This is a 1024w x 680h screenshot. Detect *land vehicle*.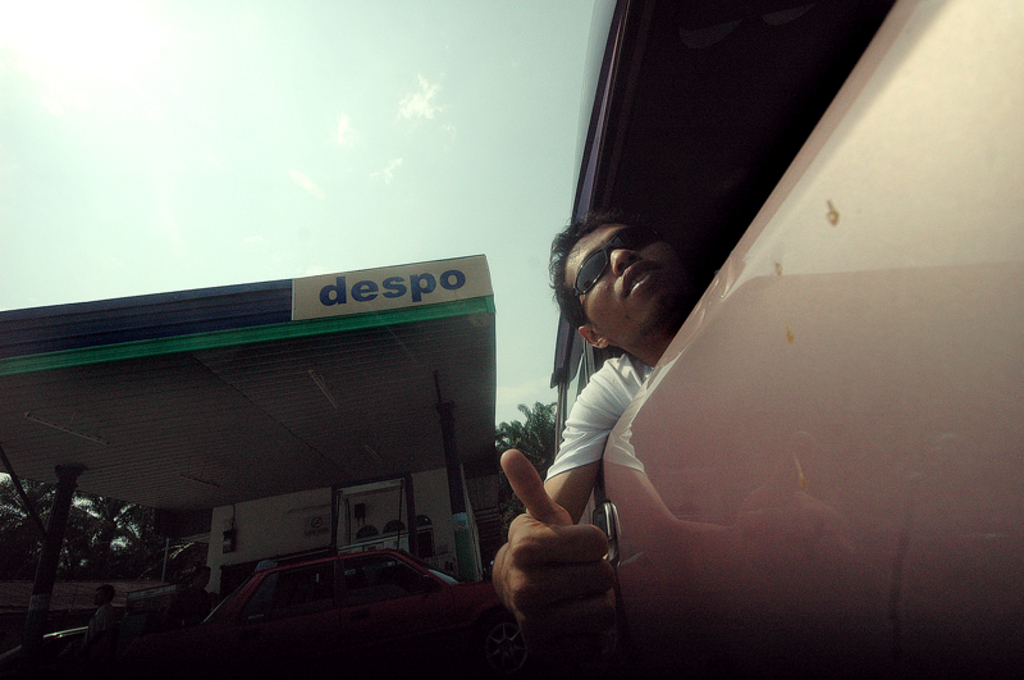
l=205, t=547, r=524, b=668.
